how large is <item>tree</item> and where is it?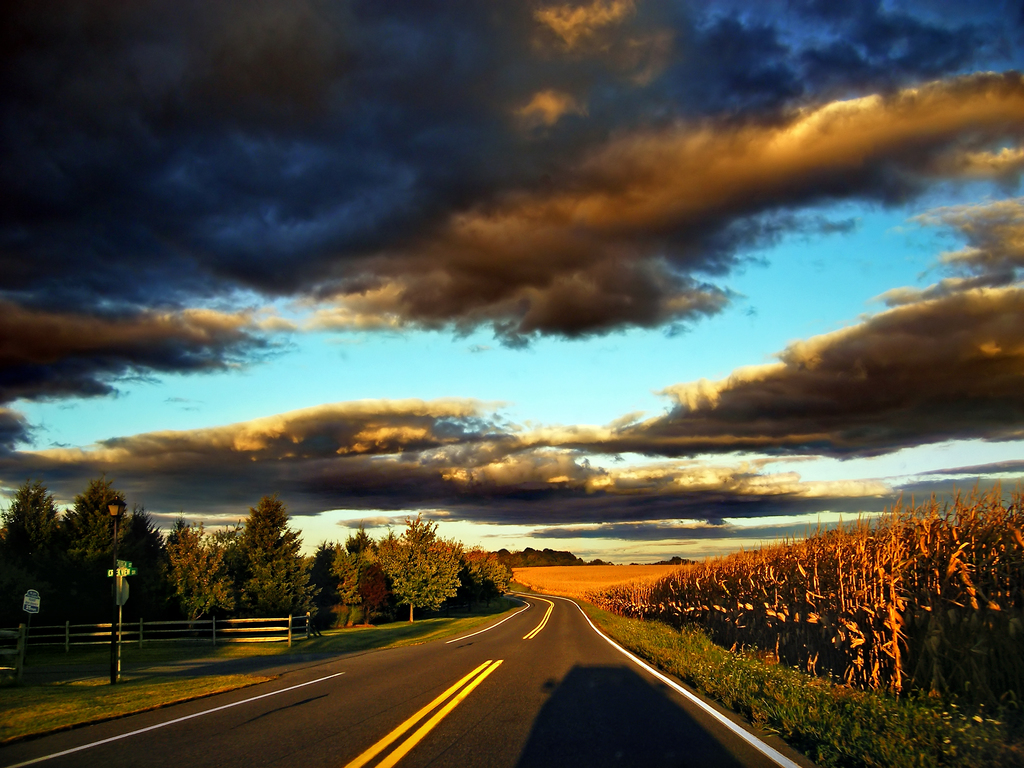
Bounding box: BBox(55, 479, 140, 625).
